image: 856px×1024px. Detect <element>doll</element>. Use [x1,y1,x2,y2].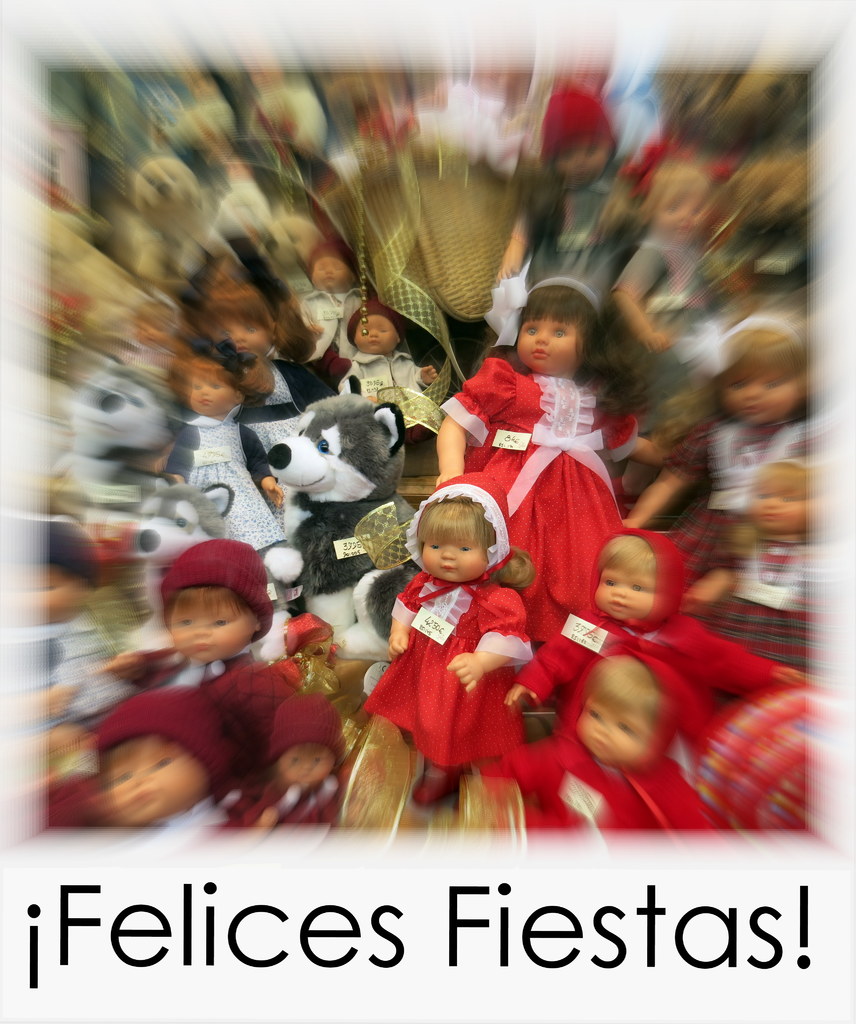
[313,260,351,321].
